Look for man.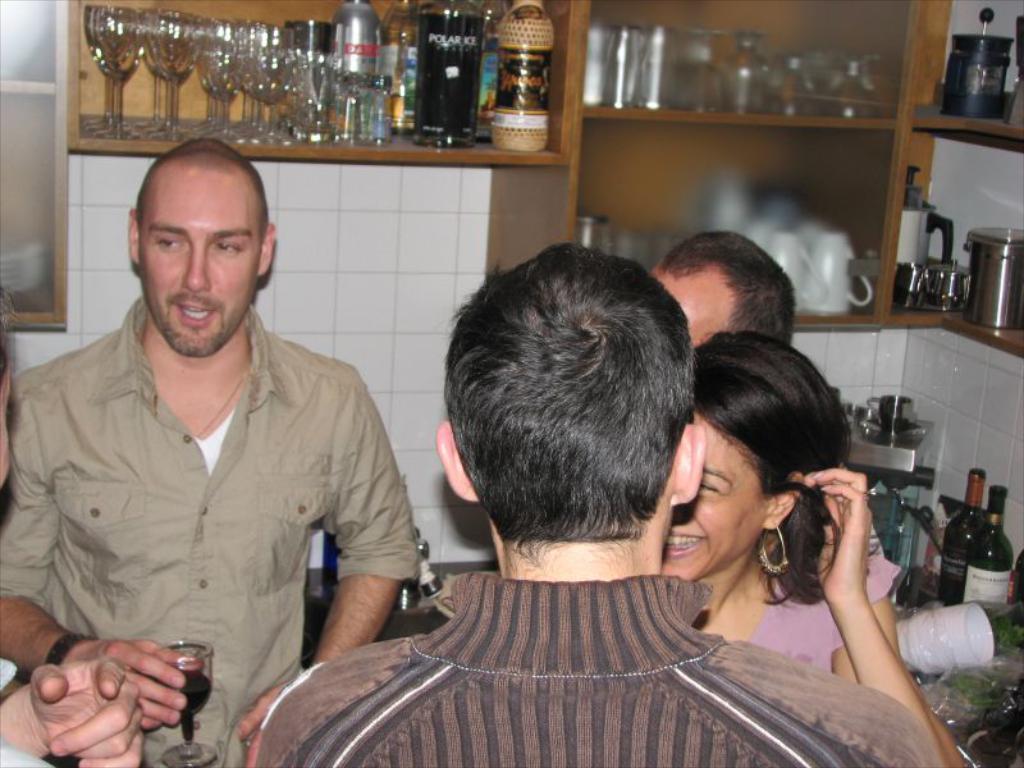
Found: x1=645 y1=228 x2=799 y2=348.
